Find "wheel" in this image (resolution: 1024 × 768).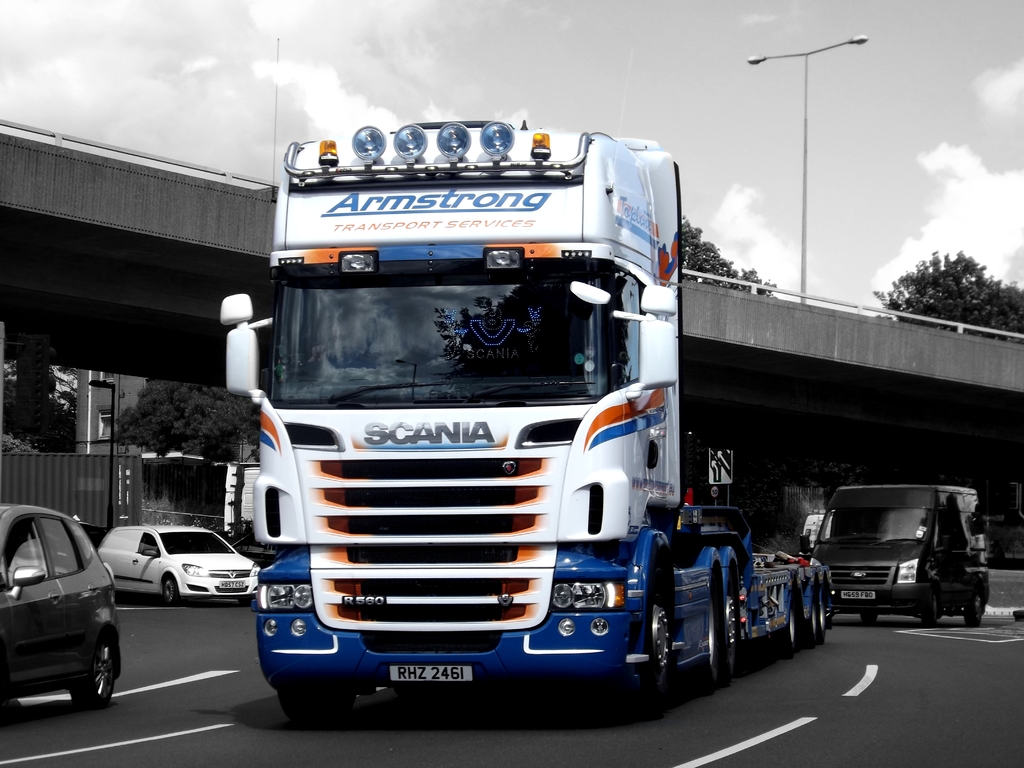
box=[803, 593, 819, 643].
